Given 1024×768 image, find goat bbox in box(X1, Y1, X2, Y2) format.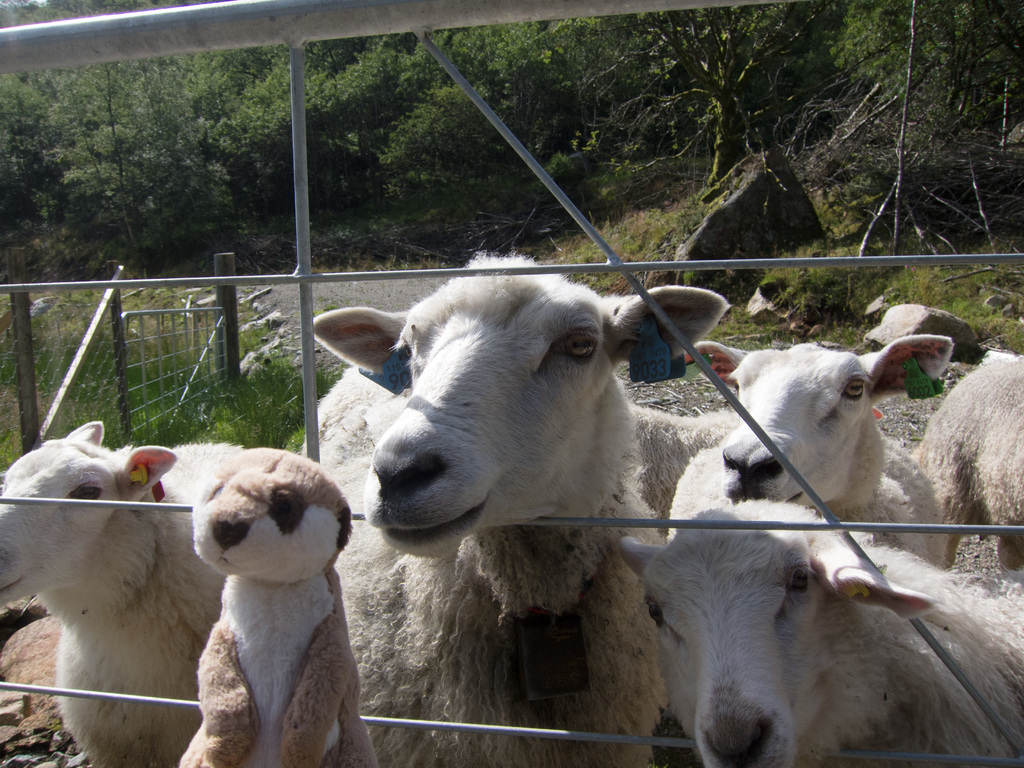
box(310, 261, 779, 744).
